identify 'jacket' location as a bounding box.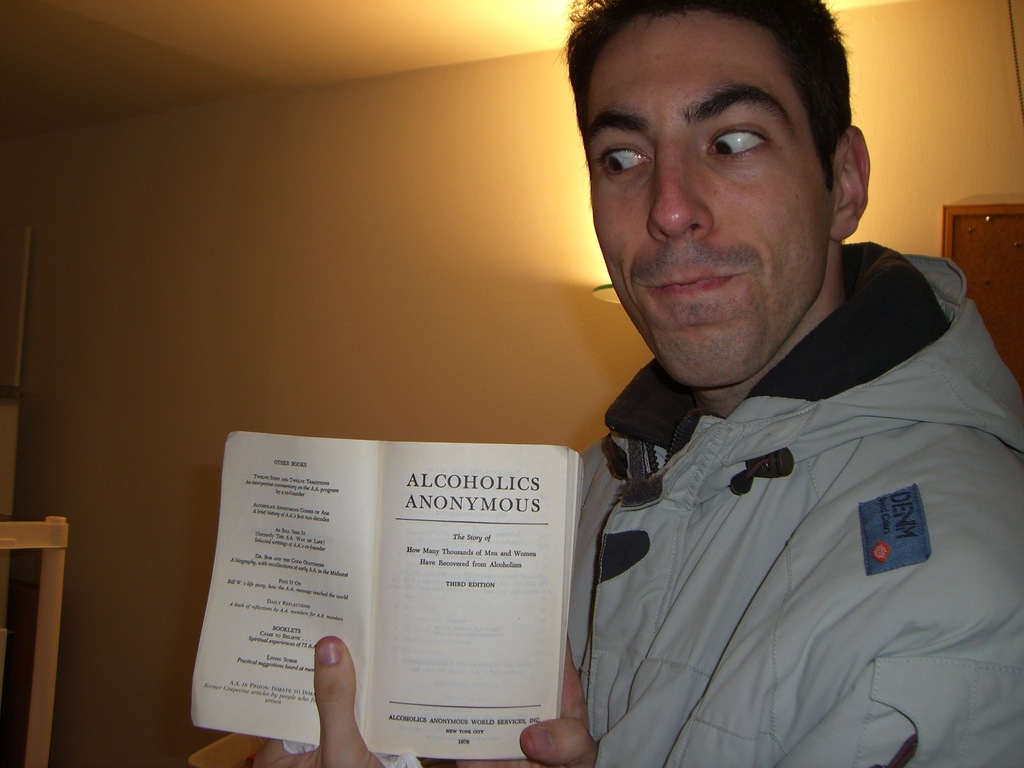
[left=527, top=244, right=1005, bottom=743].
